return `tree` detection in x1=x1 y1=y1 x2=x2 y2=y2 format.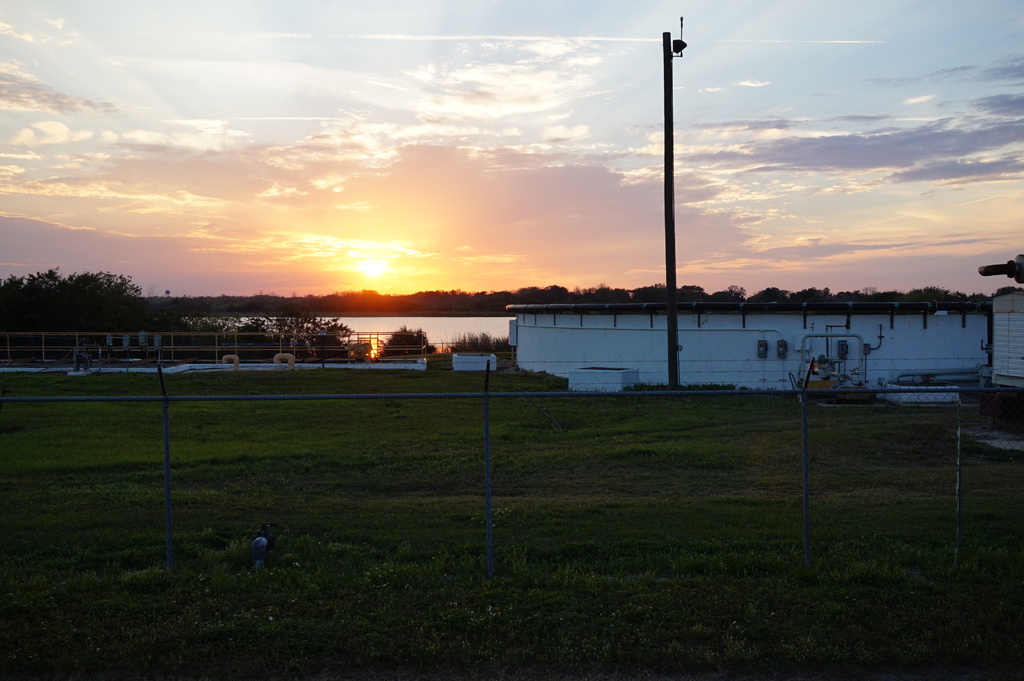
x1=36 y1=251 x2=142 y2=333.
